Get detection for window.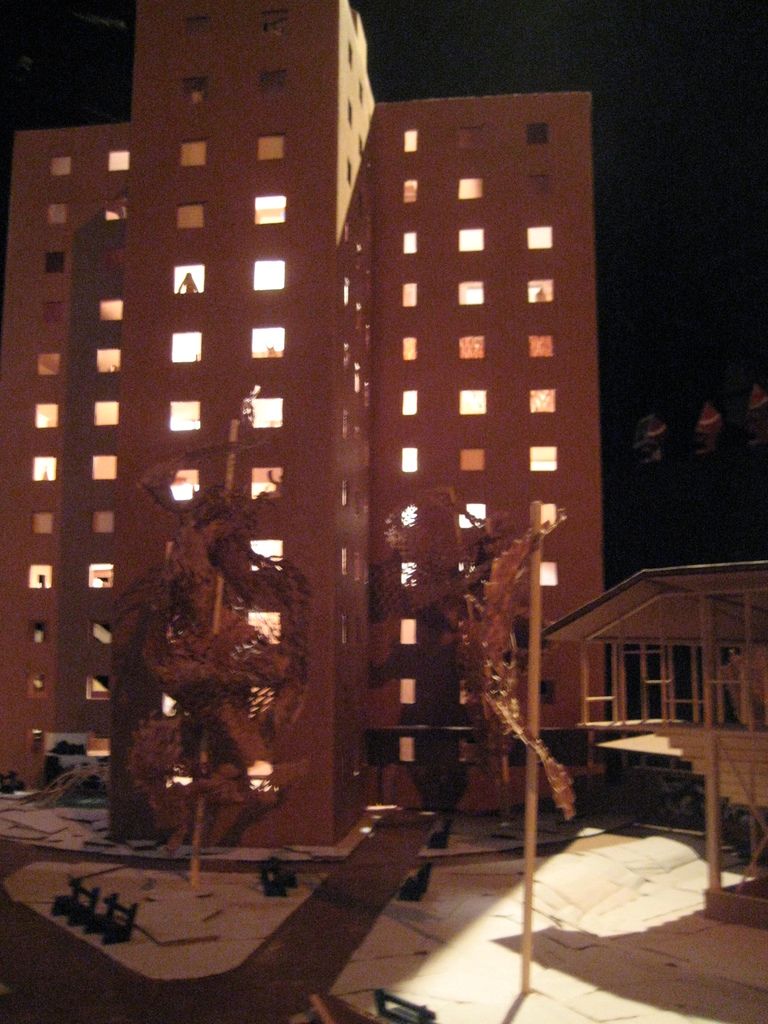
Detection: rect(172, 765, 191, 787).
